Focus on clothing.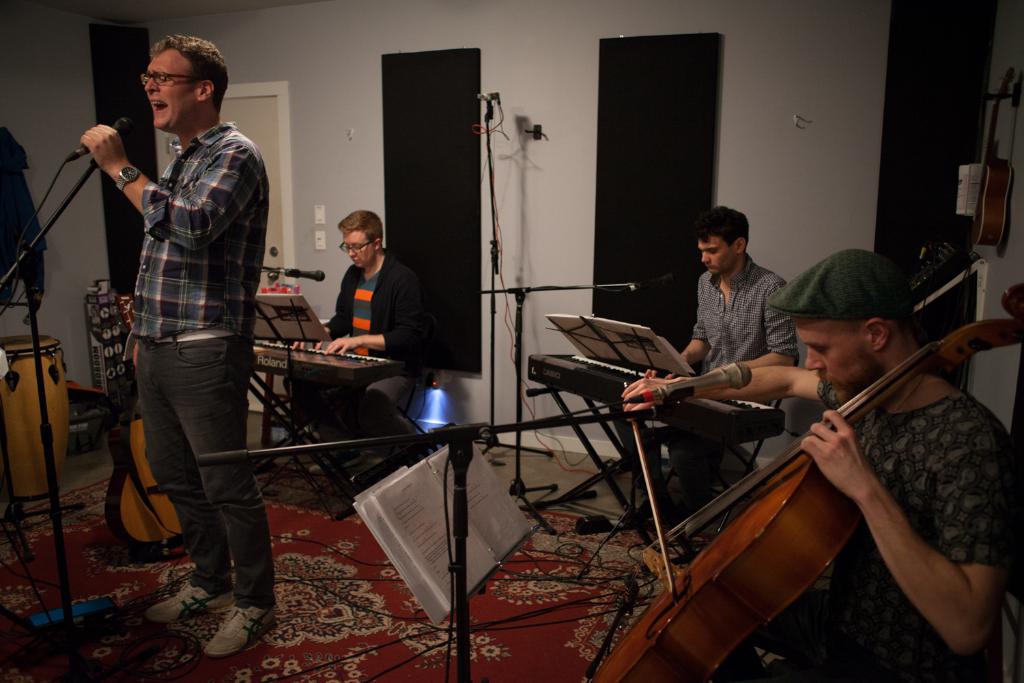
Focused at 730,374,1021,682.
